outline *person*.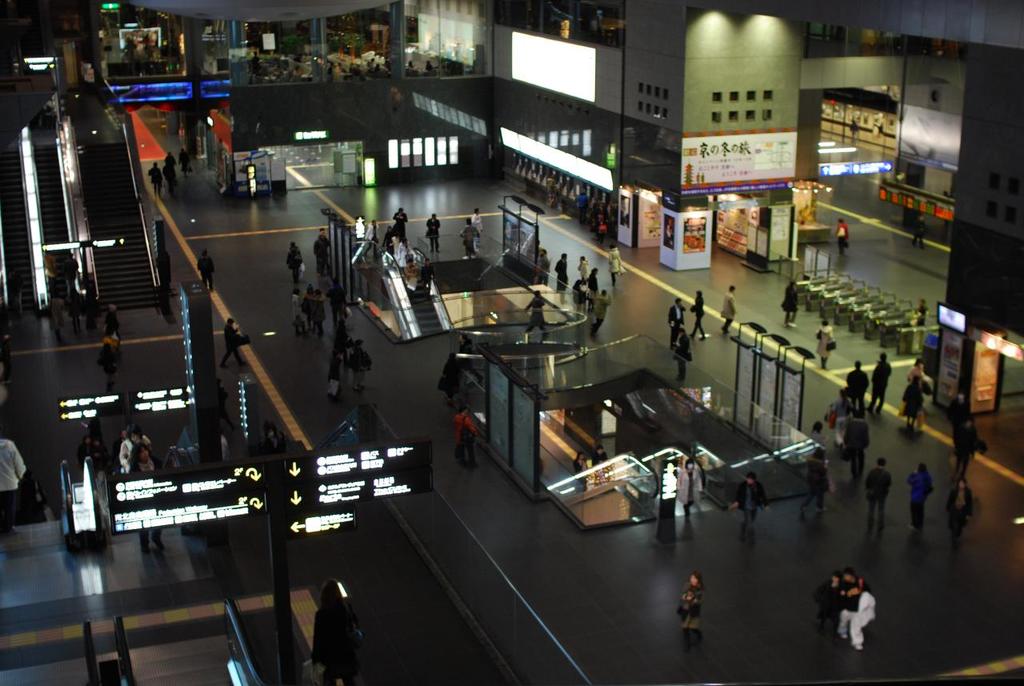
Outline: left=293, top=291, right=309, bottom=343.
